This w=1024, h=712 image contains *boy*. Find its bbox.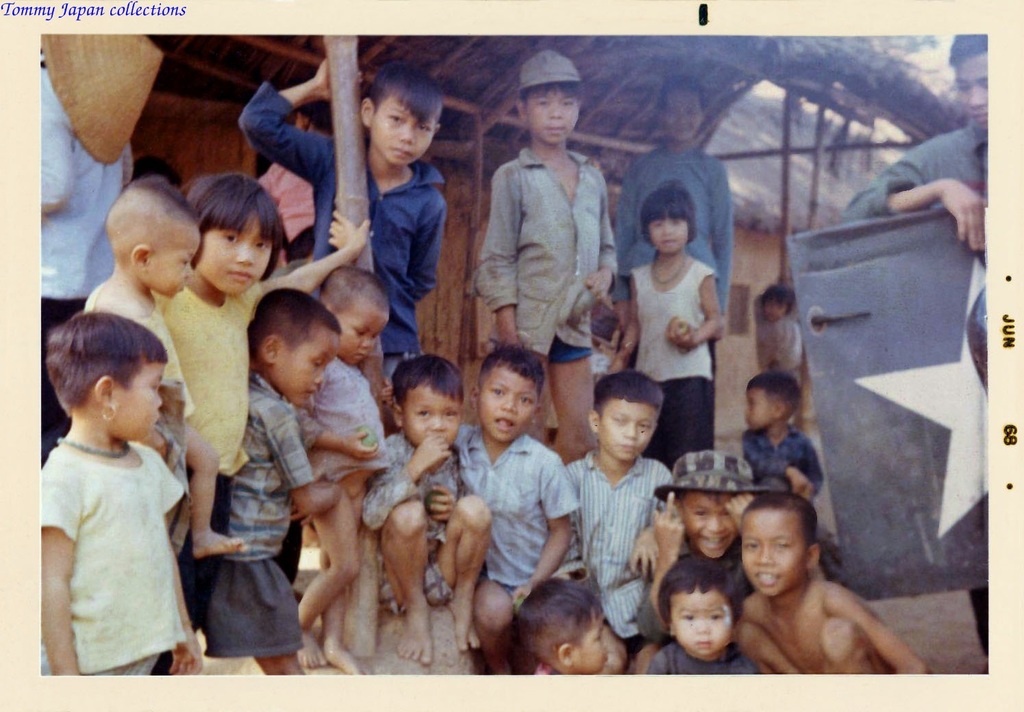
(x1=635, y1=445, x2=758, y2=674).
